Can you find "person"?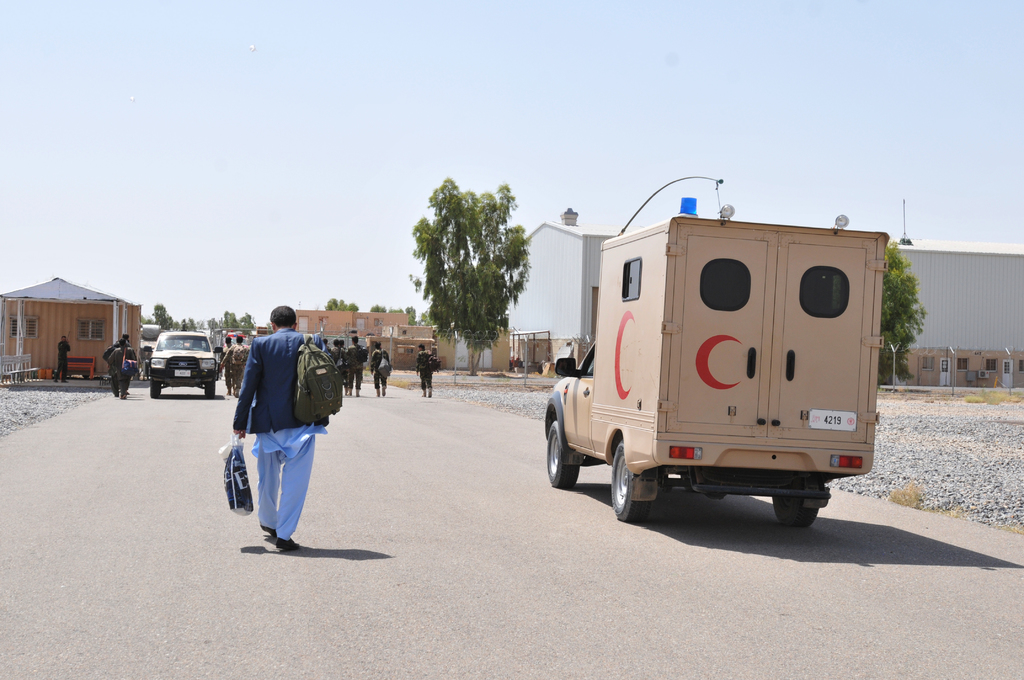
Yes, bounding box: crop(228, 335, 251, 400).
